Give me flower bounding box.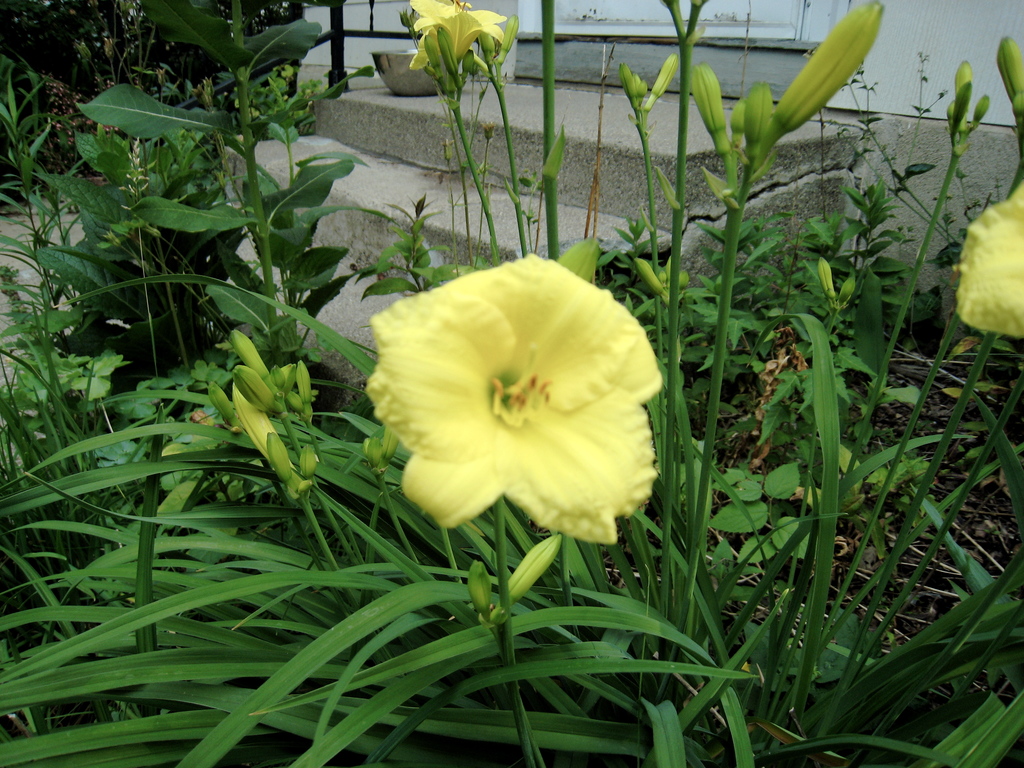
x1=412 y1=0 x2=511 y2=67.
